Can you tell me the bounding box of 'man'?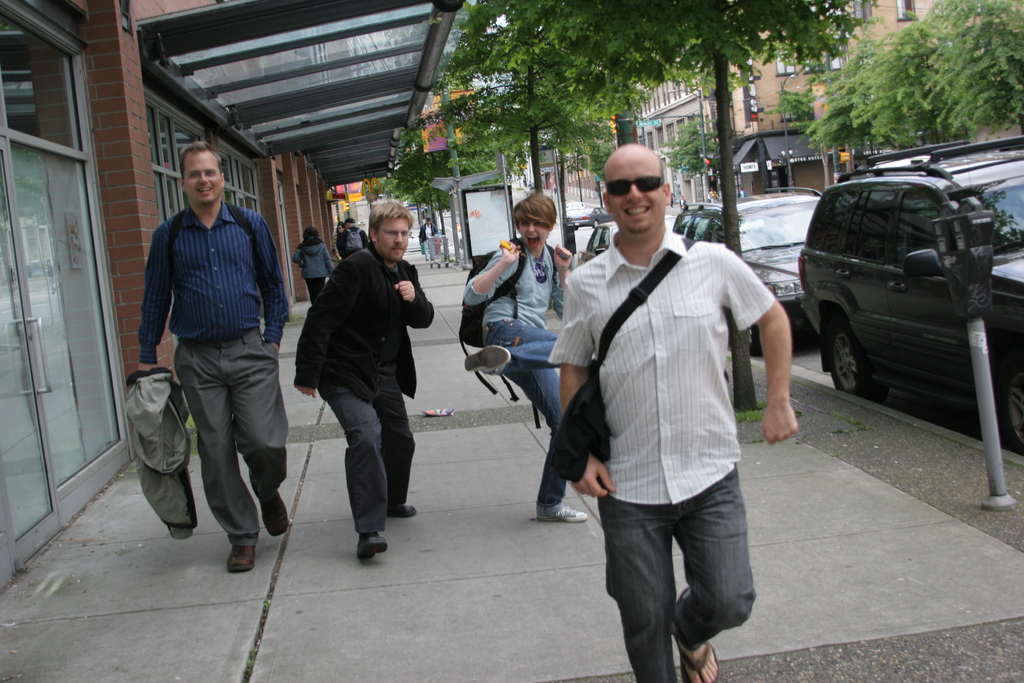
locate(136, 140, 286, 576).
